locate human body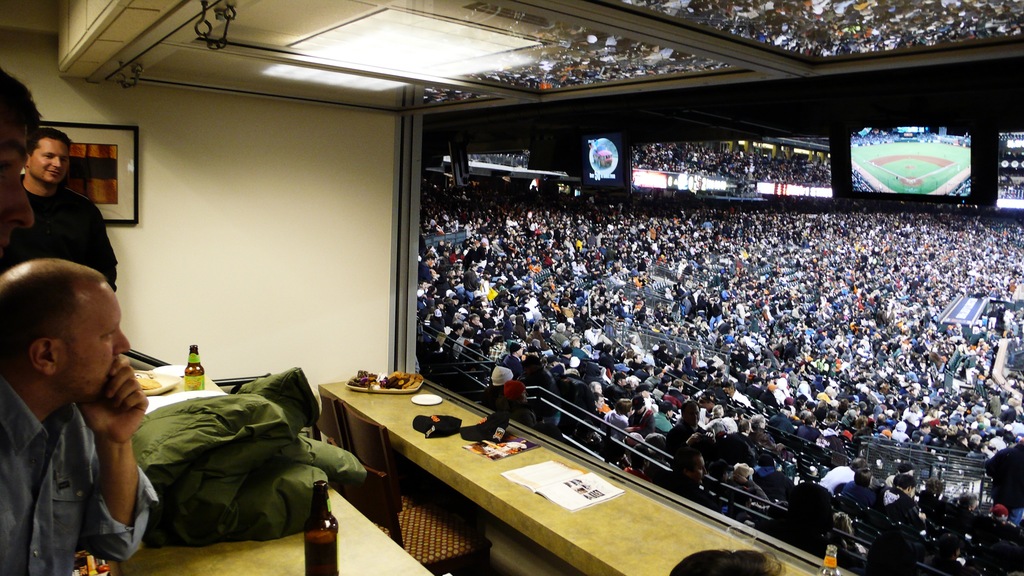
<box>728,339,762,353</box>
